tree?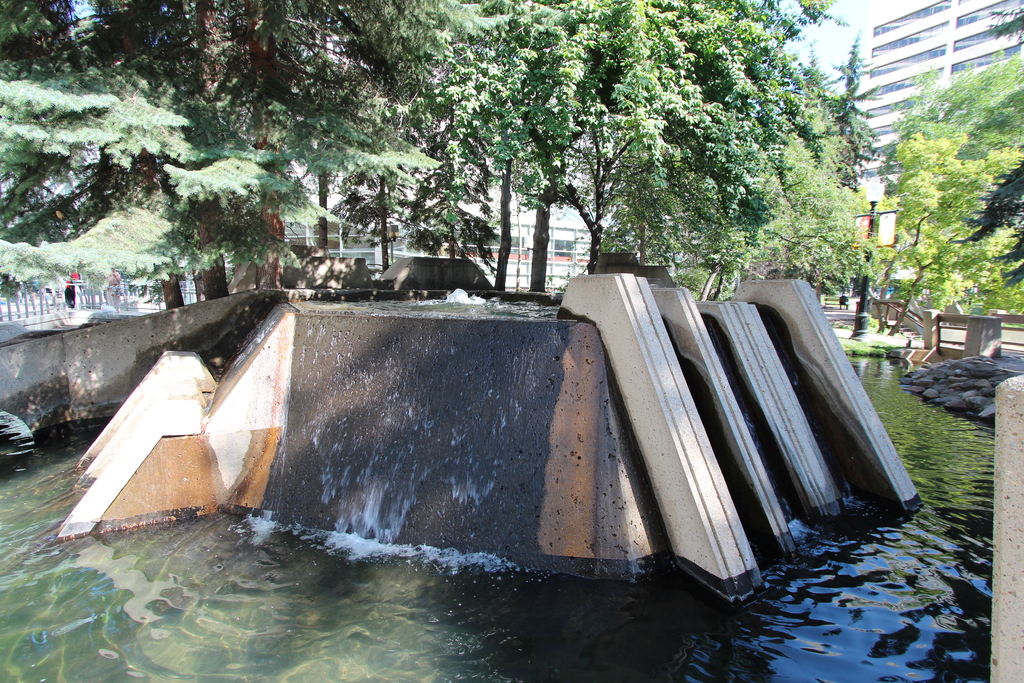
861:45:1023:344
